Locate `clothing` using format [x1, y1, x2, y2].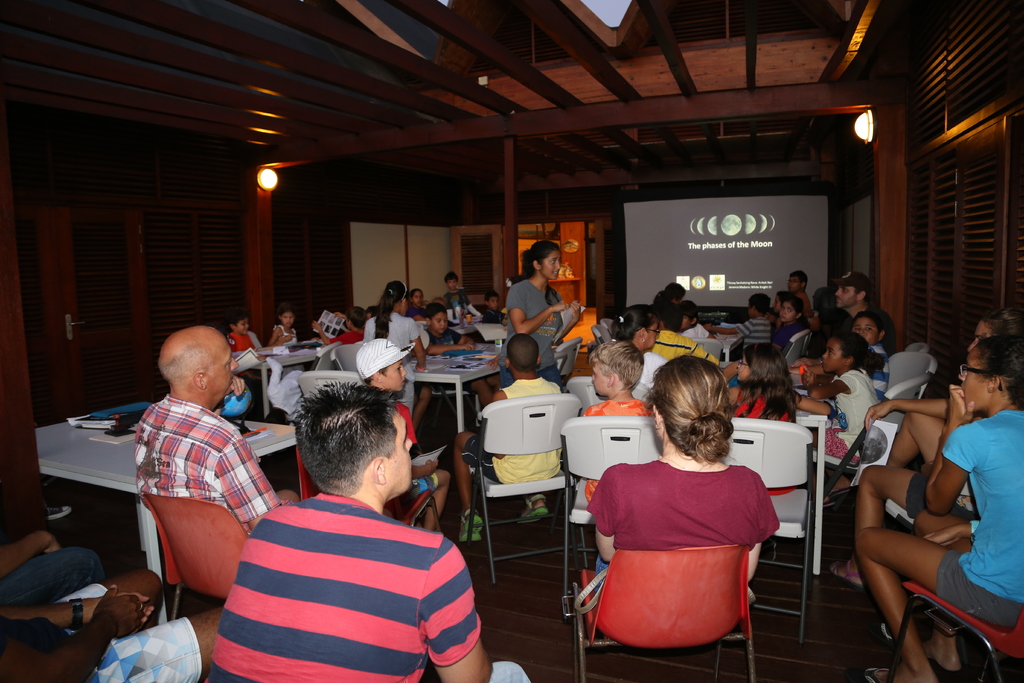
[934, 407, 1023, 641].
